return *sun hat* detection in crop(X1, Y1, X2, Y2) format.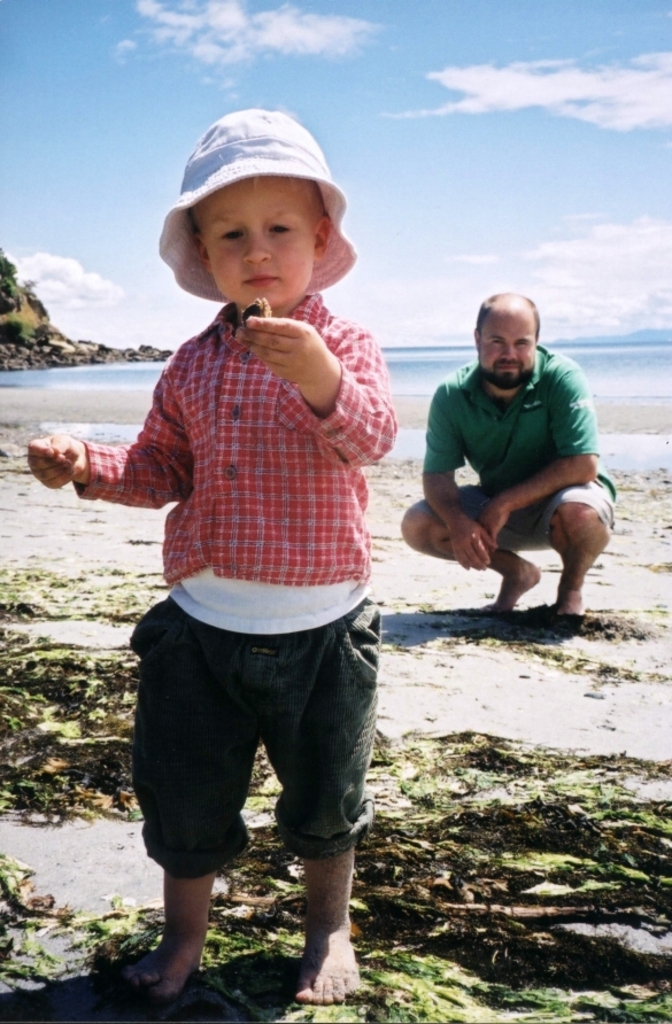
crop(149, 103, 365, 304).
